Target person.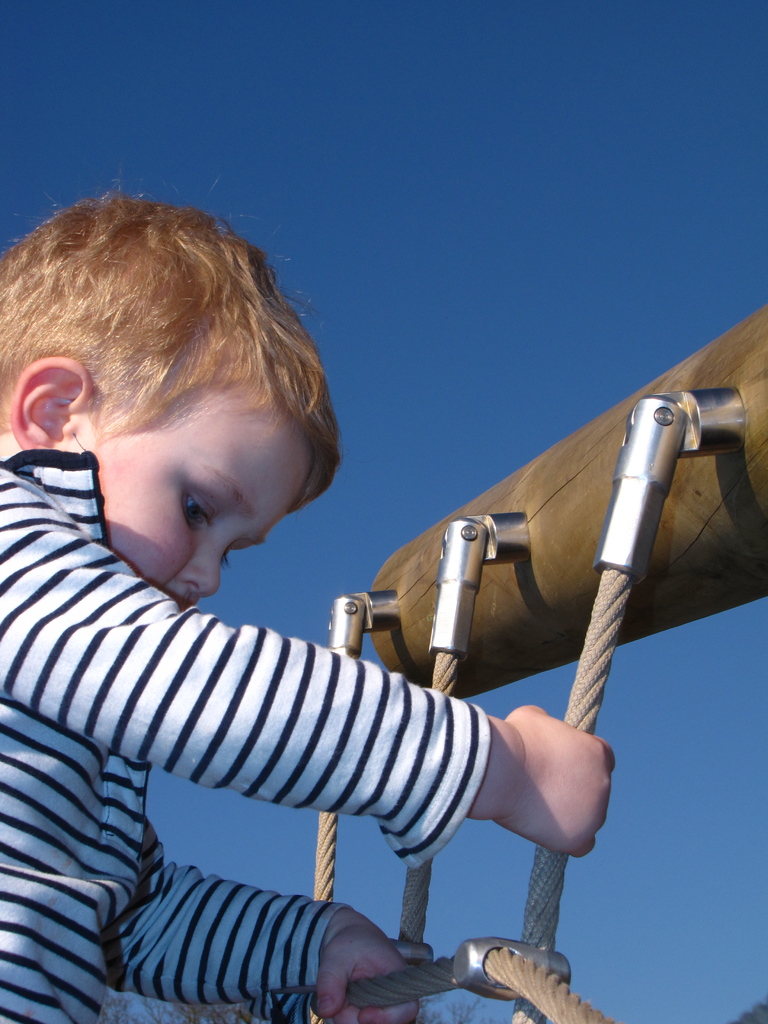
Target region: l=10, t=227, r=680, b=1001.
